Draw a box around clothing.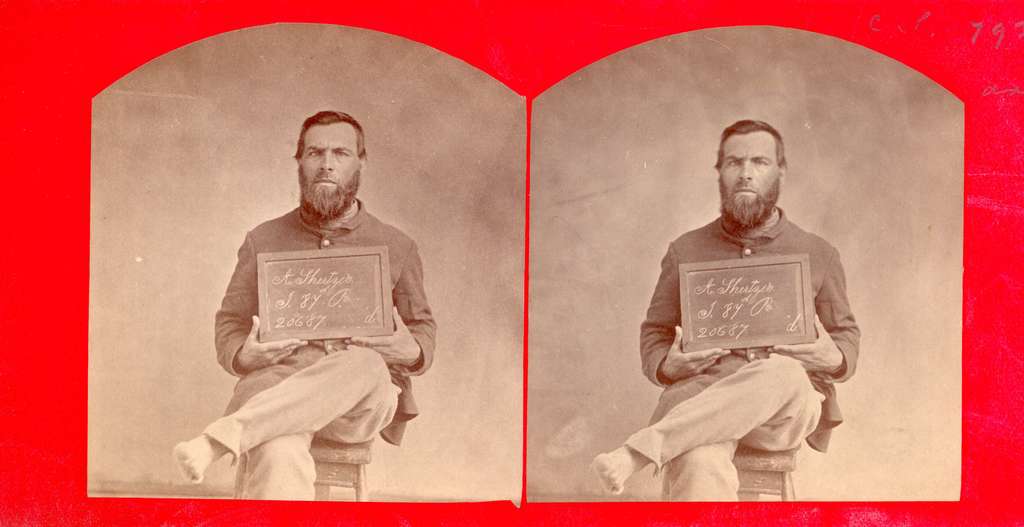
rect(187, 177, 426, 472).
